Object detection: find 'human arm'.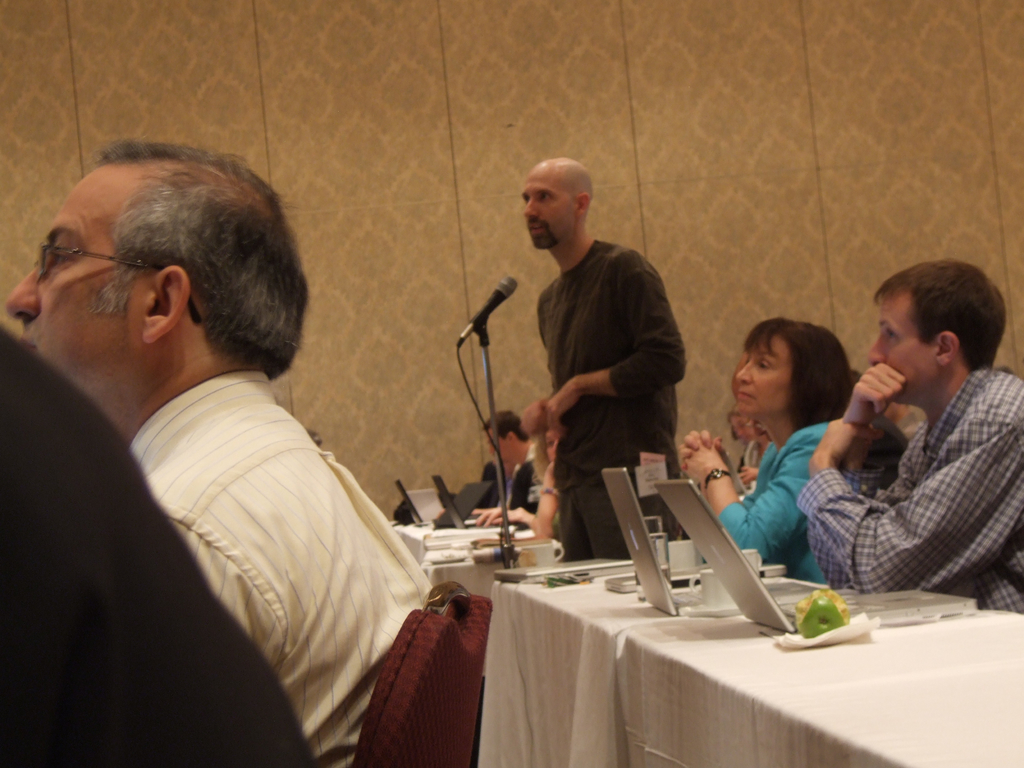
680:430:807:573.
